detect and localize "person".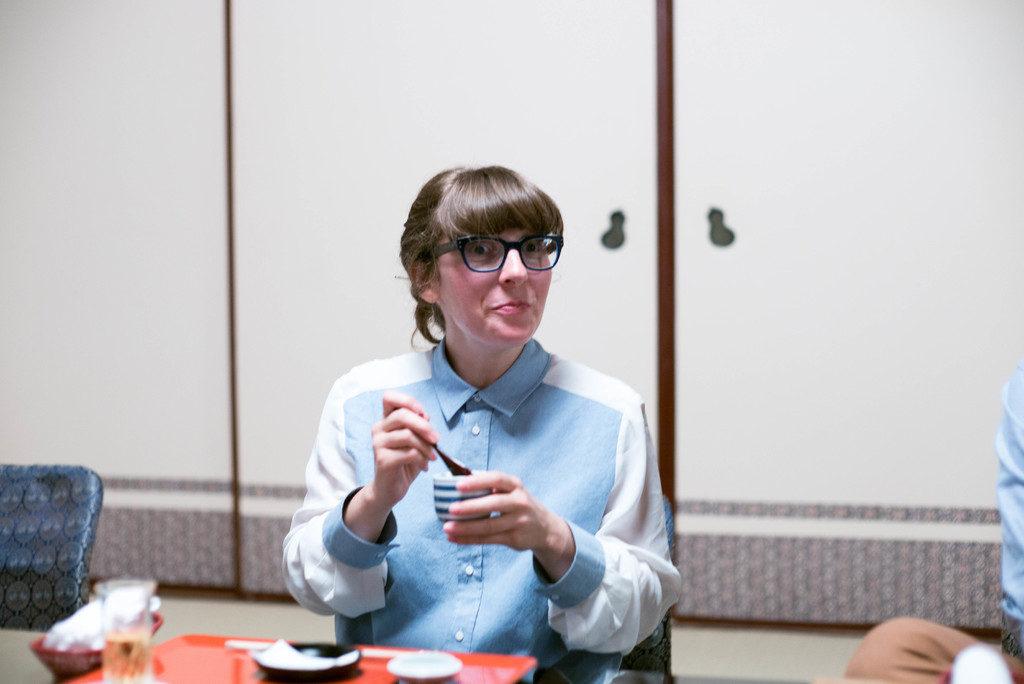
Localized at 302,144,691,681.
